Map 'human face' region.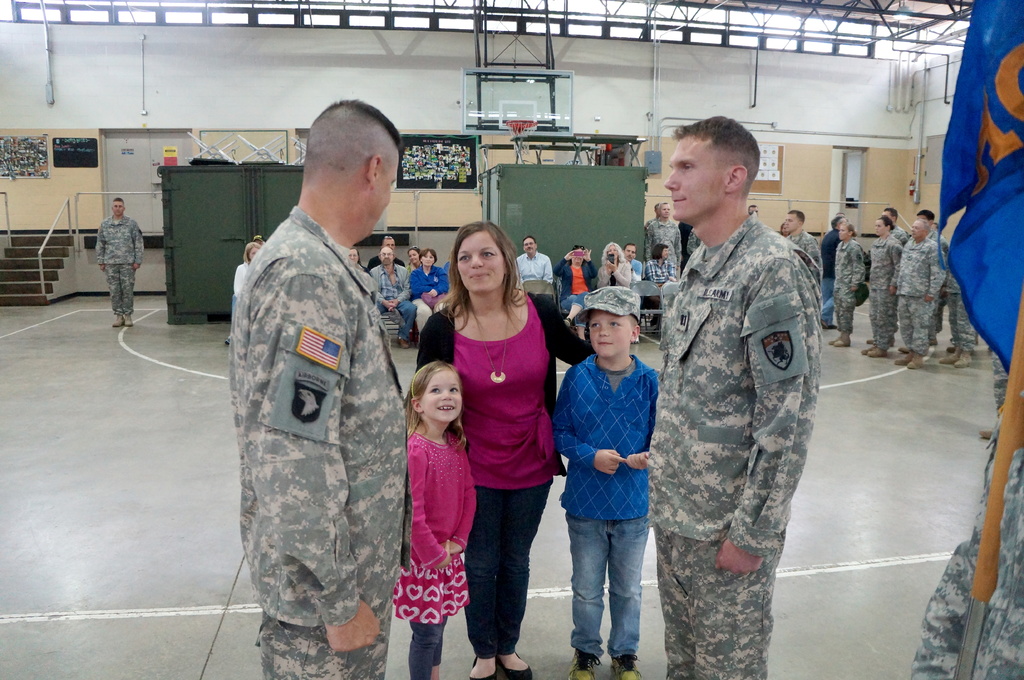
Mapped to x1=526, y1=237, x2=535, y2=257.
